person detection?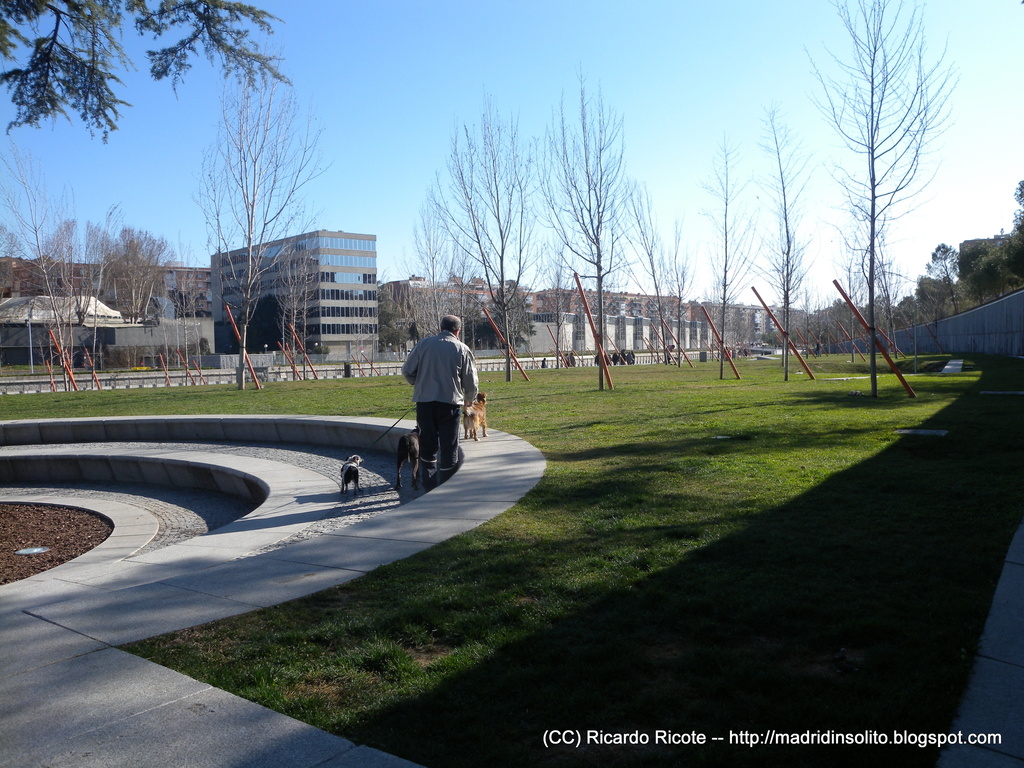
bbox(566, 351, 573, 362)
